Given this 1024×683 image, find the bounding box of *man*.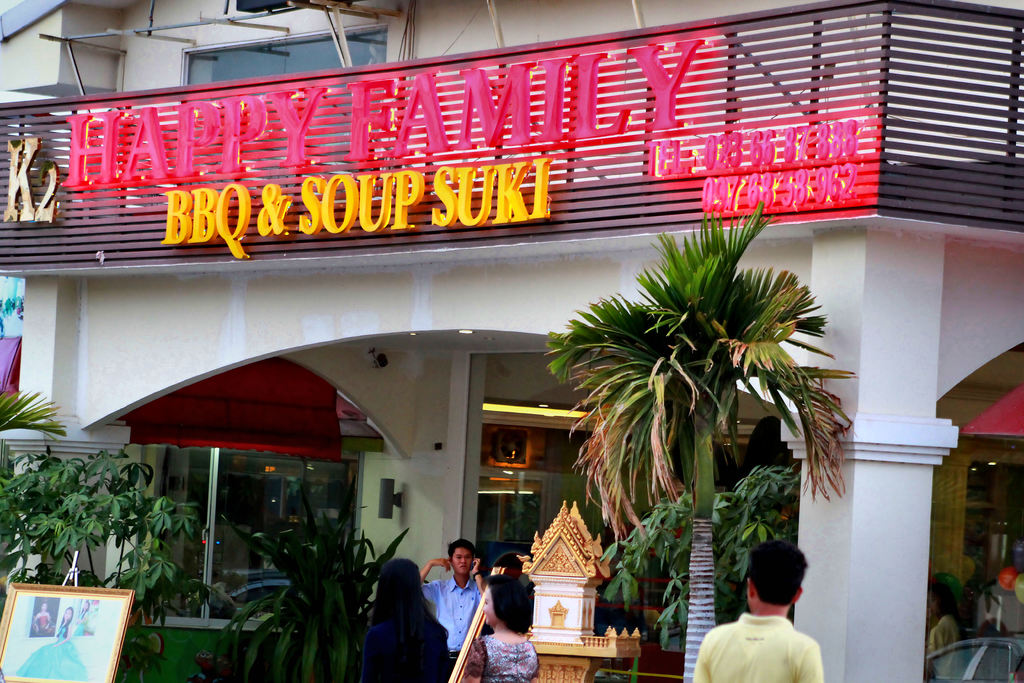
<bbox>424, 538, 486, 675</bbox>.
